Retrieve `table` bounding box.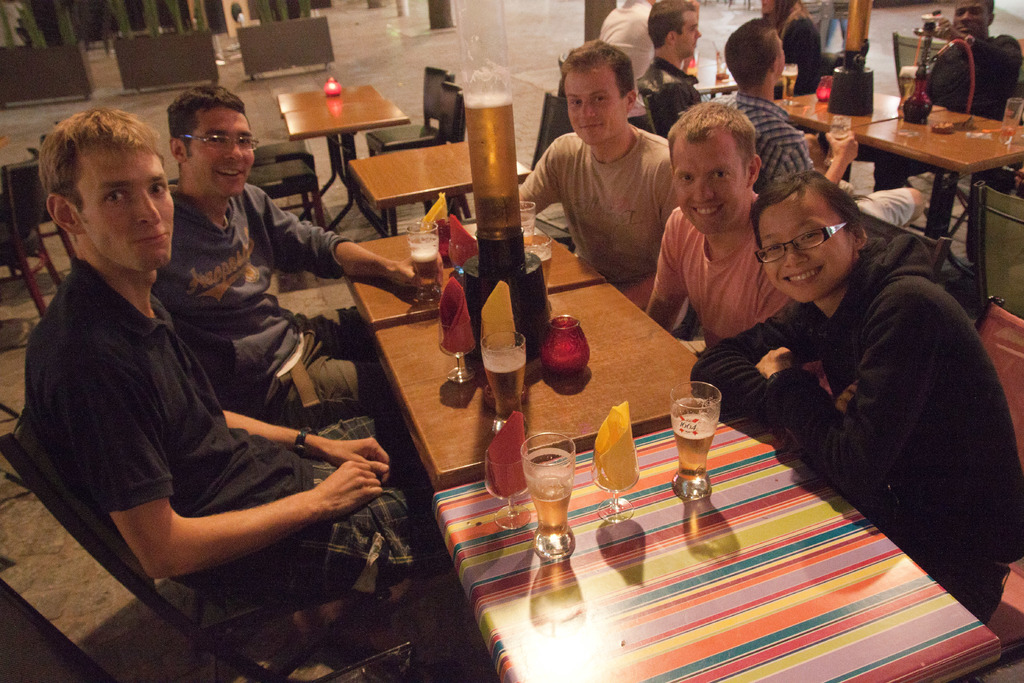
Bounding box: box=[275, 81, 378, 217].
